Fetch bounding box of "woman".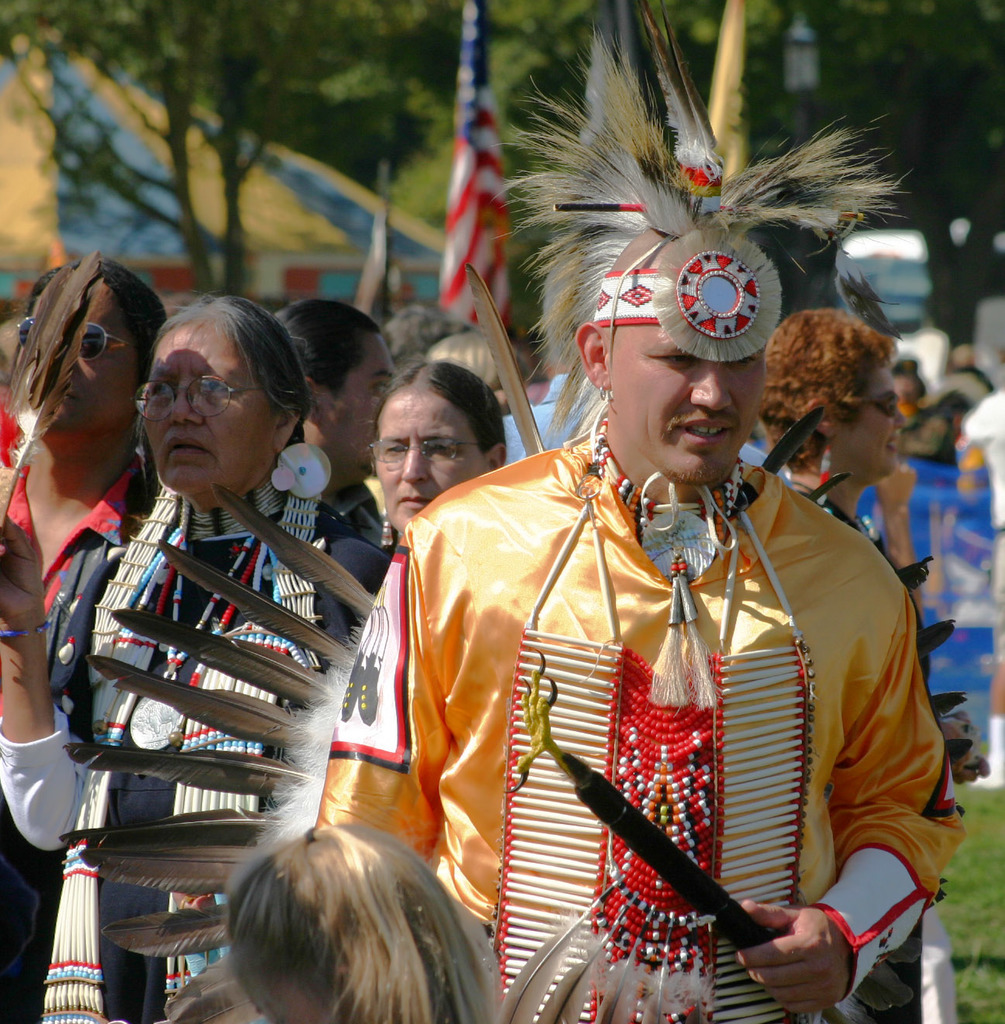
Bbox: [212, 819, 495, 1023].
